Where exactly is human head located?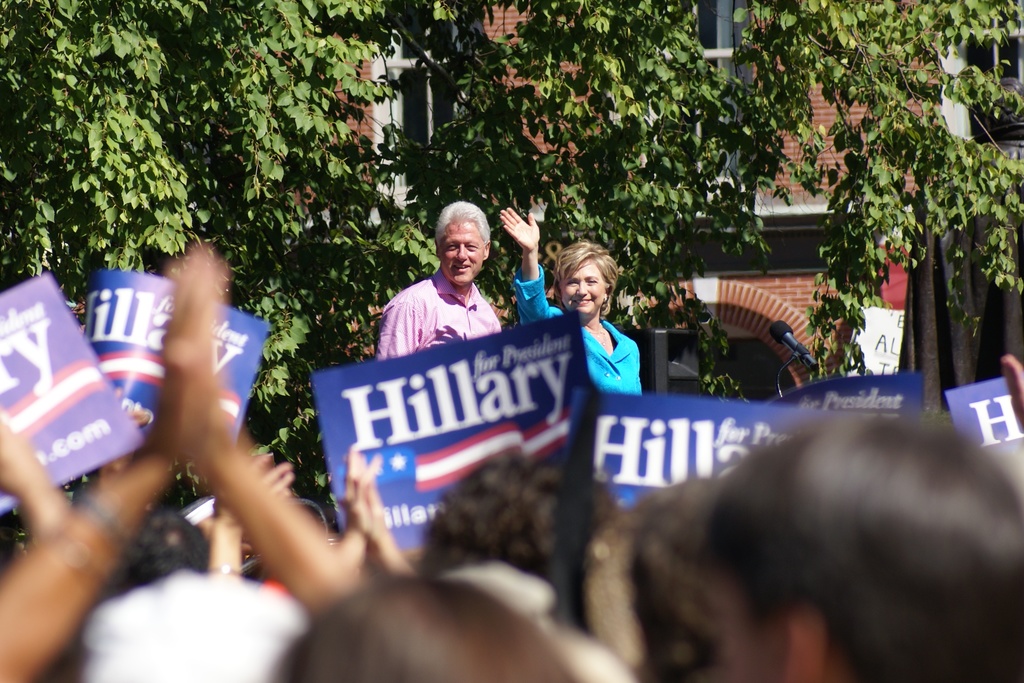
Its bounding box is [555,239,618,318].
